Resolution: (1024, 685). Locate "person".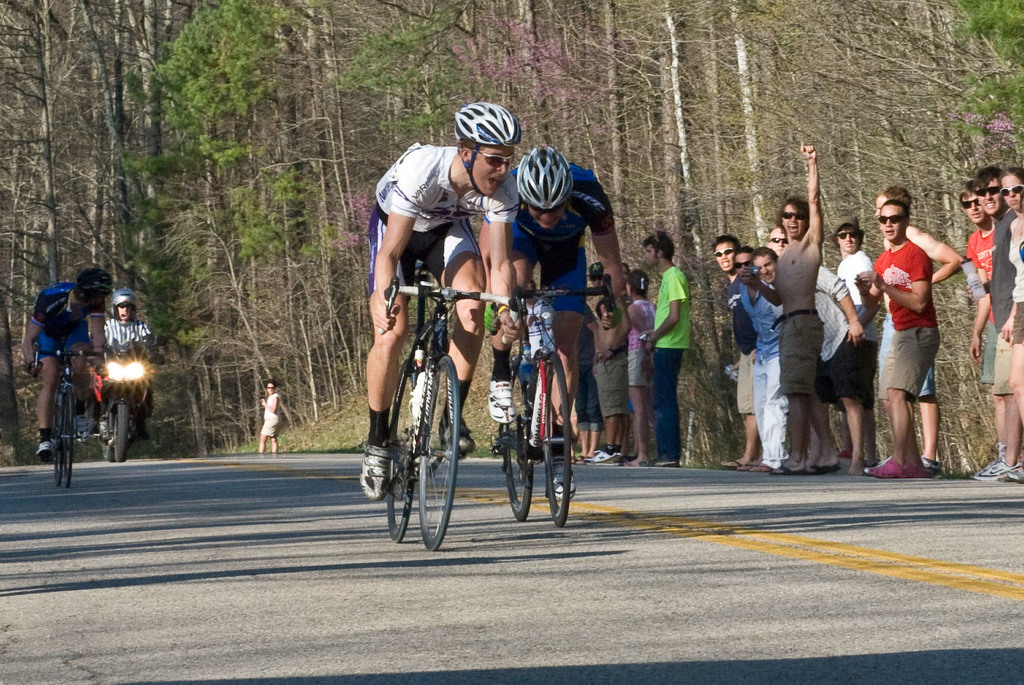
box=[636, 228, 691, 468].
